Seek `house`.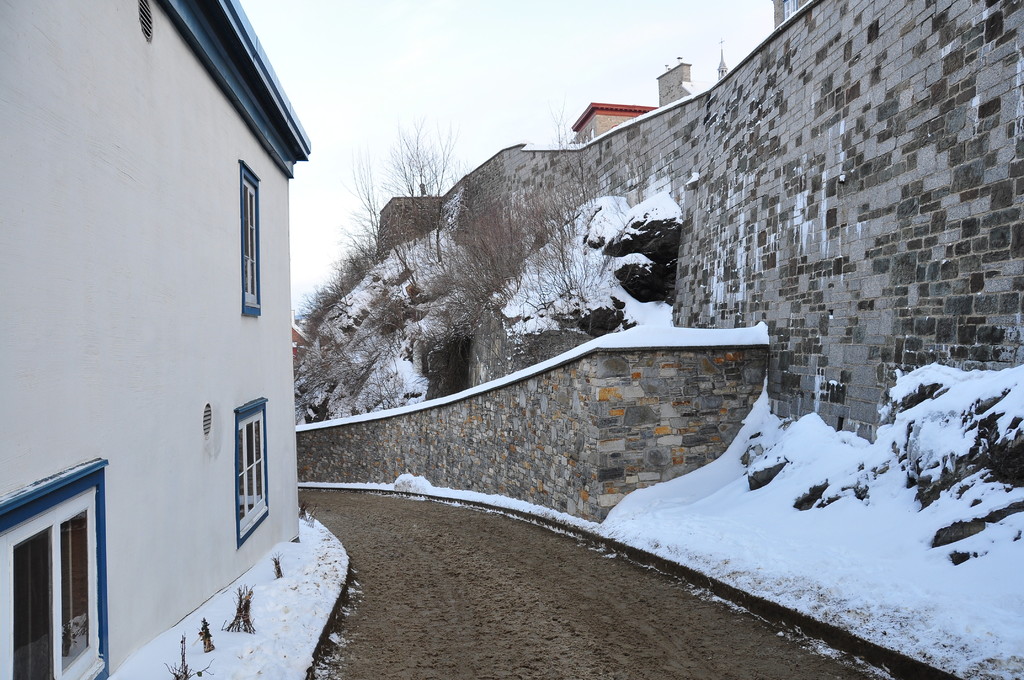
581/99/655/135.
